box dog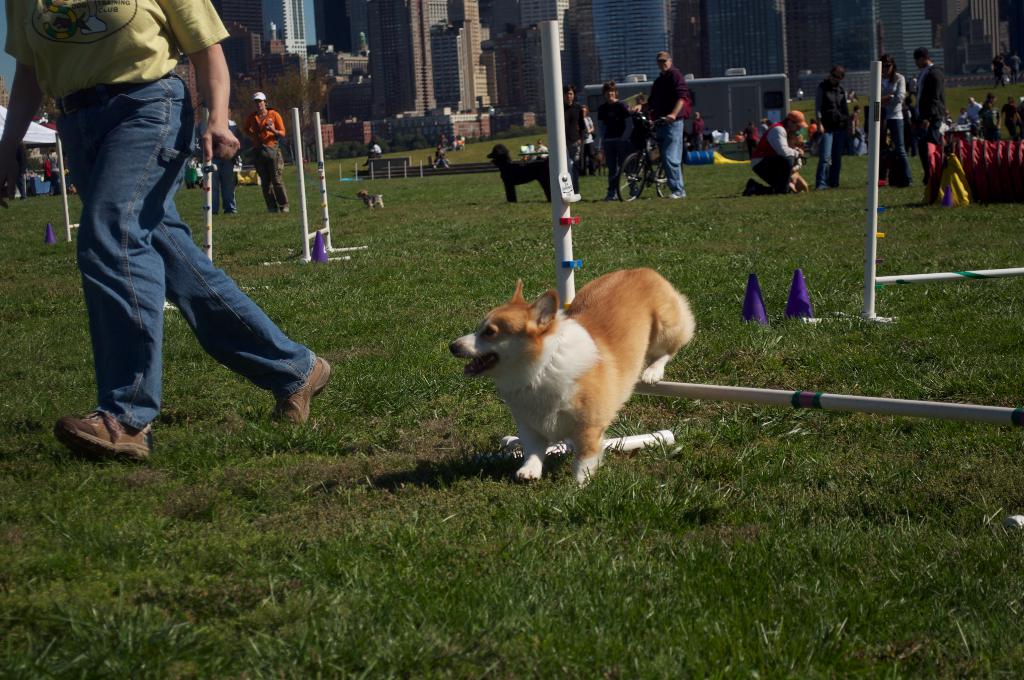
[x1=449, y1=264, x2=717, y2=509]
